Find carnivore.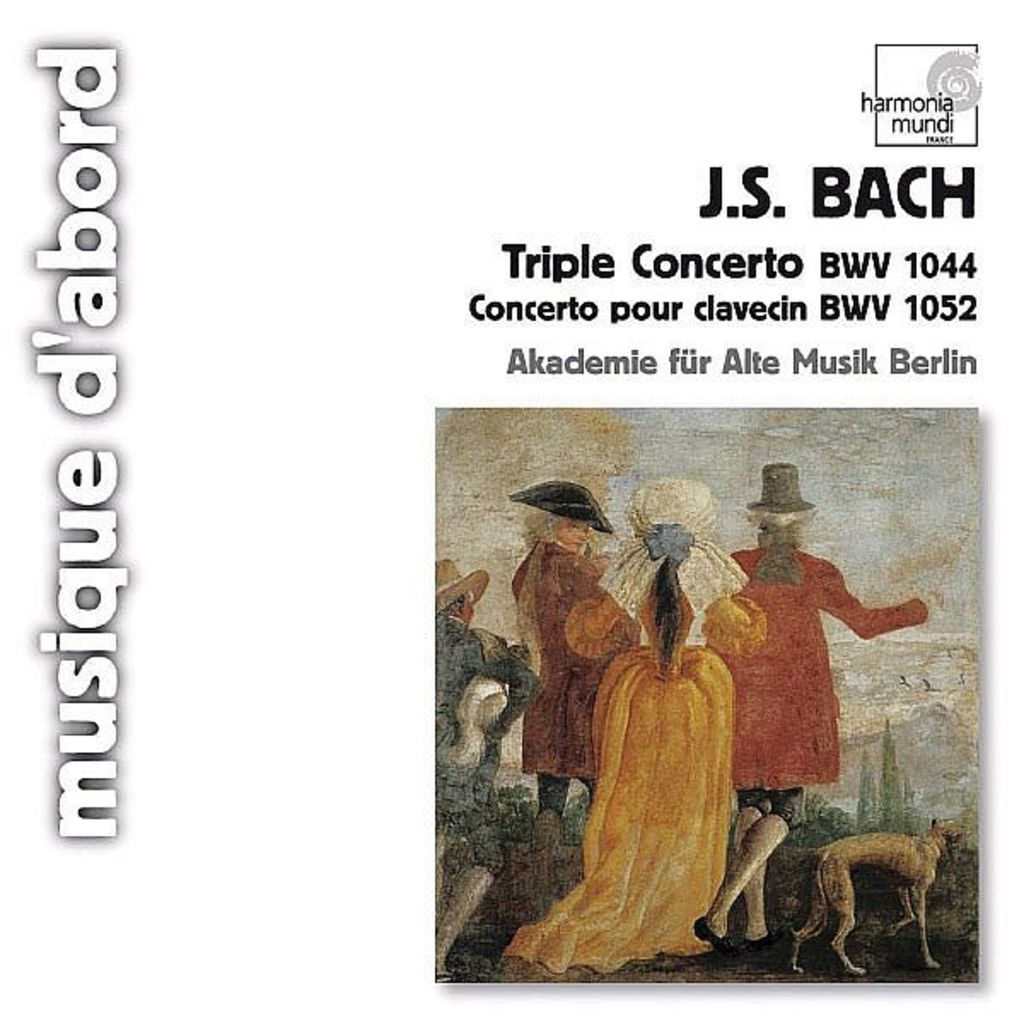
region(693, 464, 940, 956).
